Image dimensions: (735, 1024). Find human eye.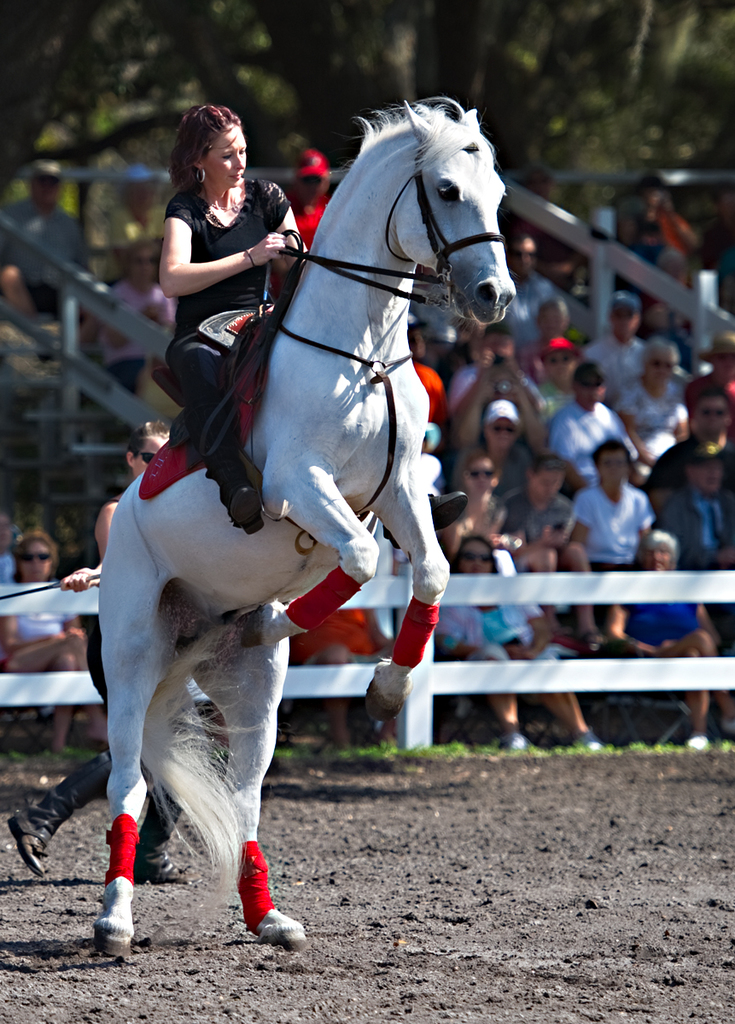
left=238, top=147, right=245, bottom=156.
